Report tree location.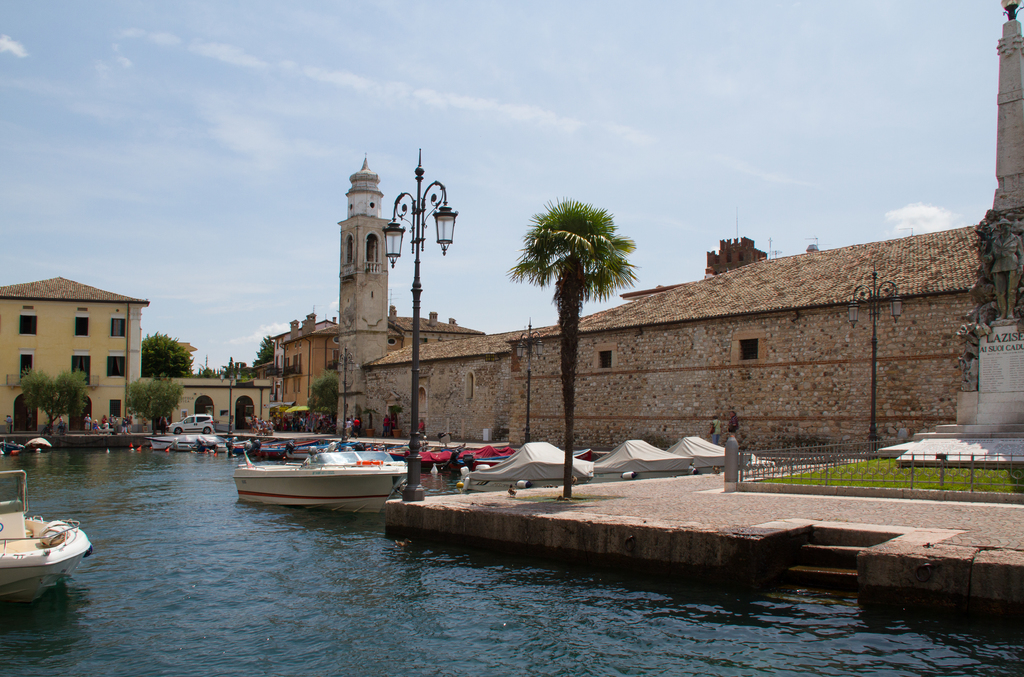
Report: pyautogui.locateOnScreen(120, 374, 185, 438).
